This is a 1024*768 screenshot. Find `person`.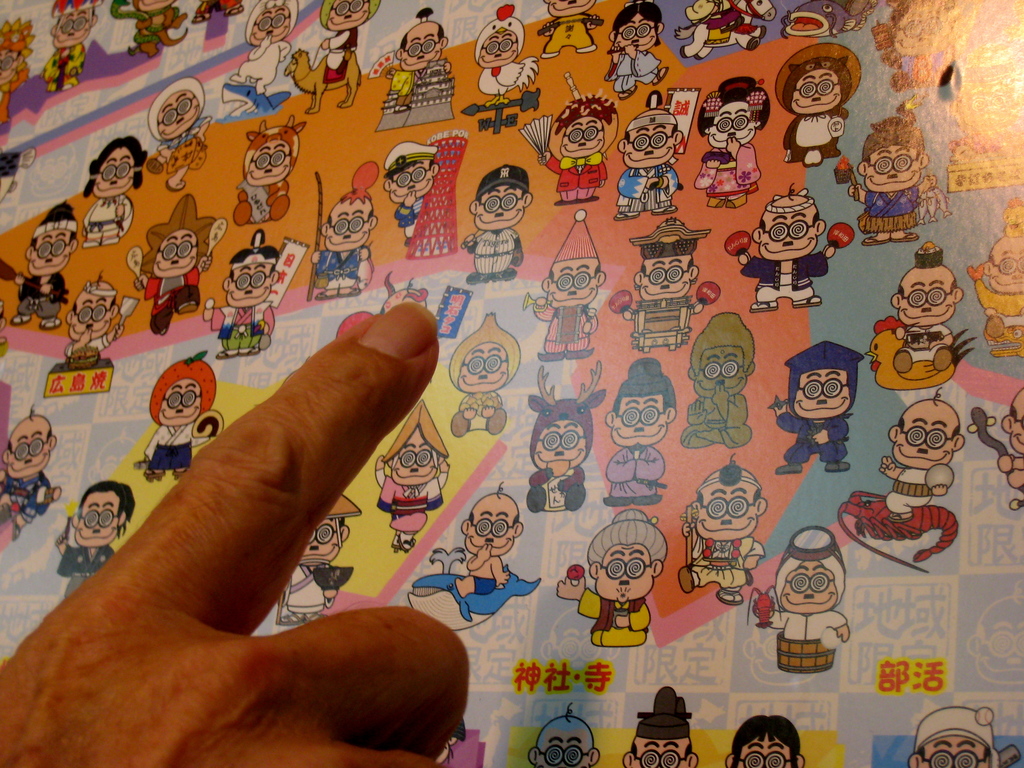
Bounding box: x1=310 y1=161 x2=370 y2=302.
